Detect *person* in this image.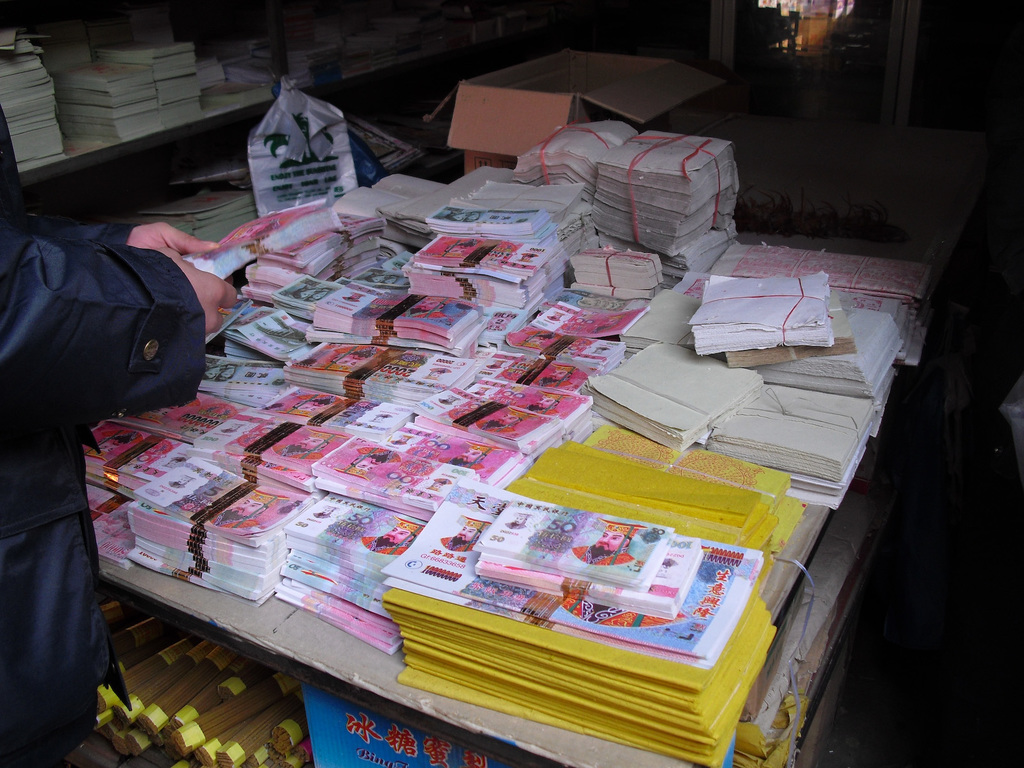
Detection: [0,100,237,767].
